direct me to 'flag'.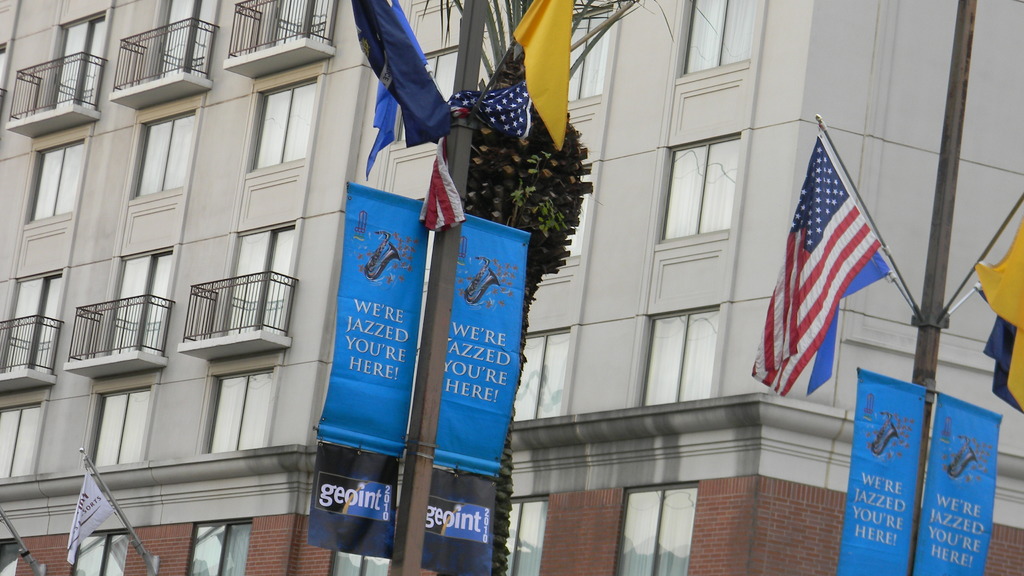
Direction: 364 0 427 180.
